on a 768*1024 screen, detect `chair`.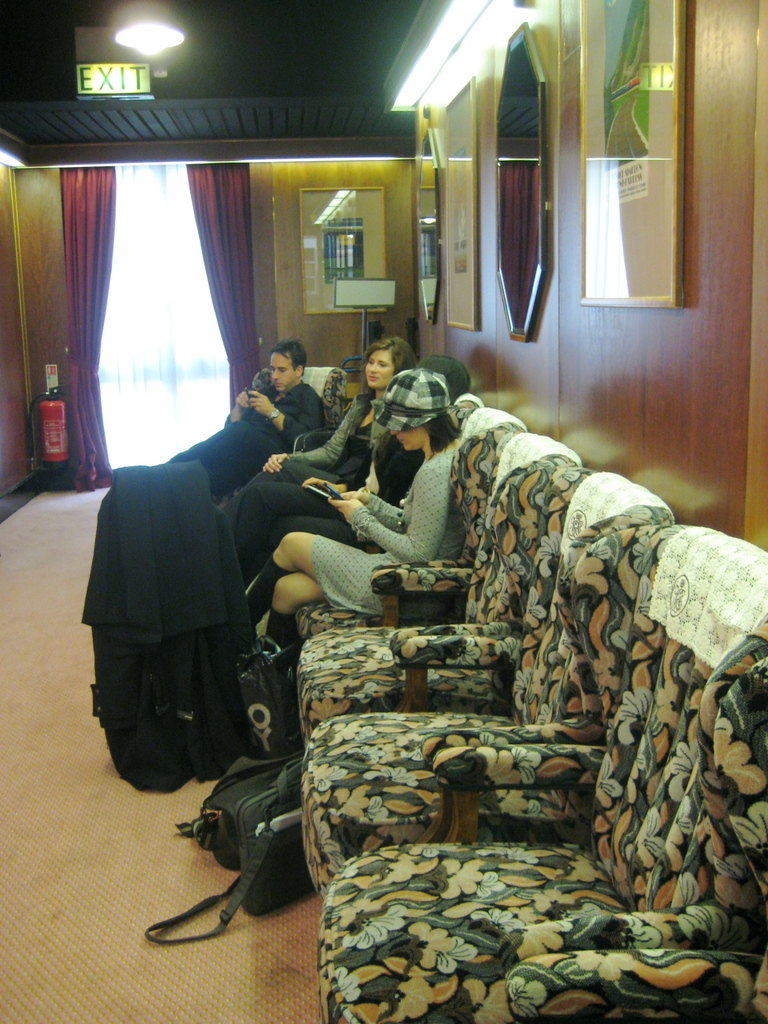
box(305, 467, 675, 897).
